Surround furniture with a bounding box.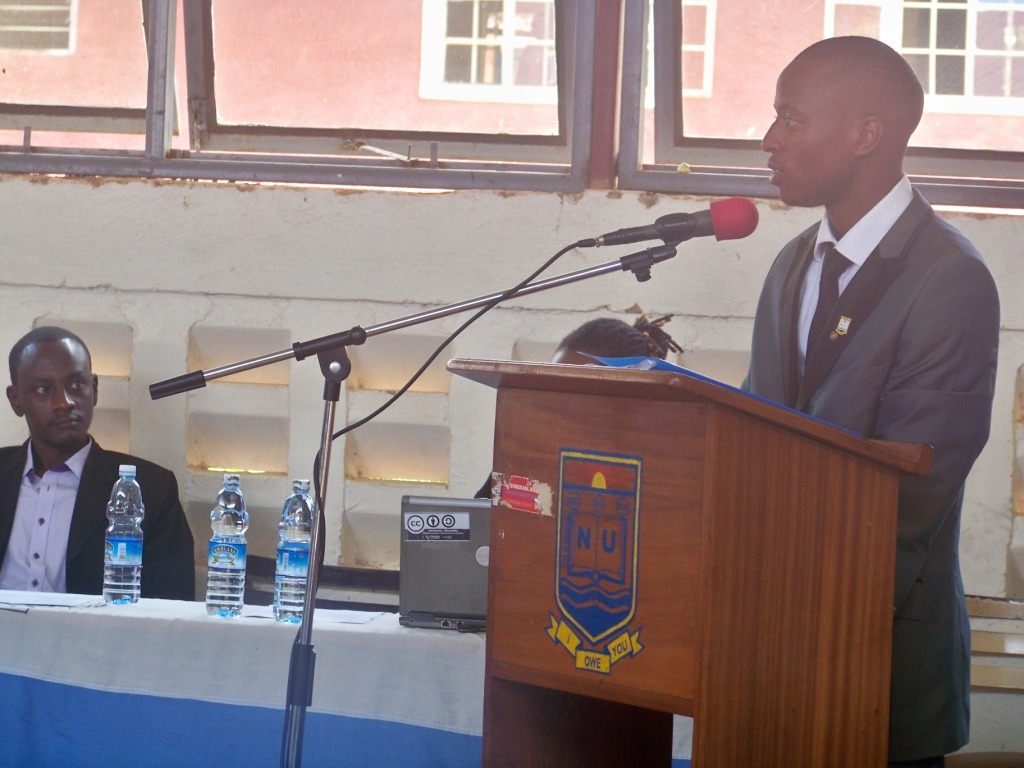
detection(0, 590, 694, 767).
